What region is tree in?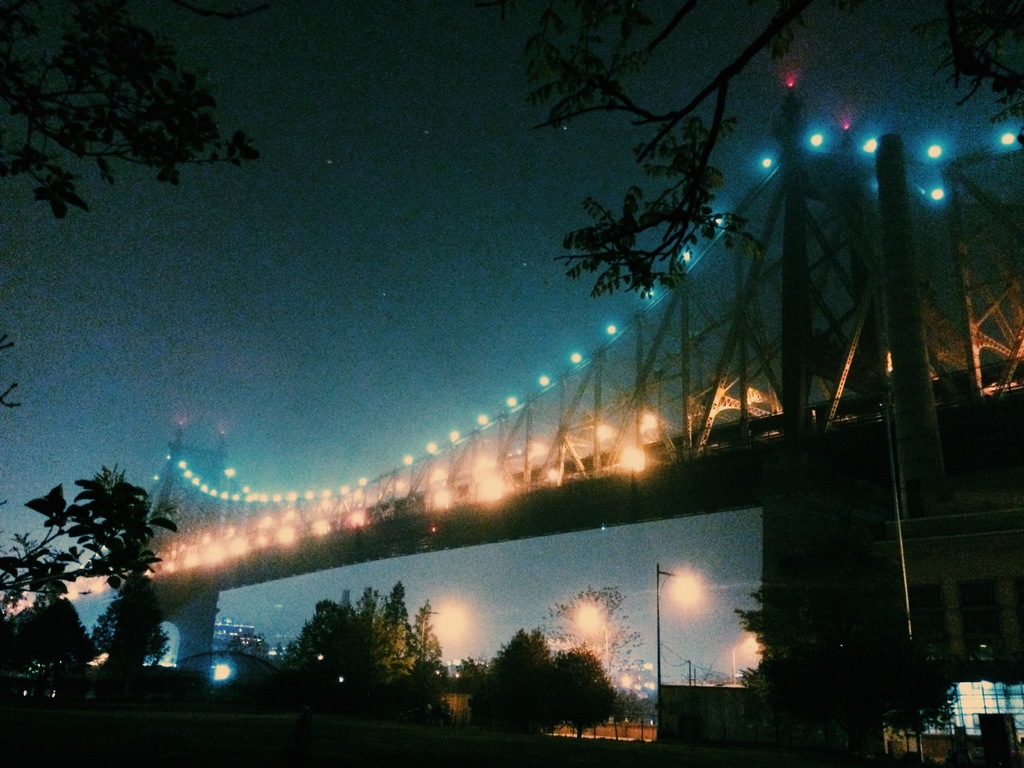
622,657,673,732.
